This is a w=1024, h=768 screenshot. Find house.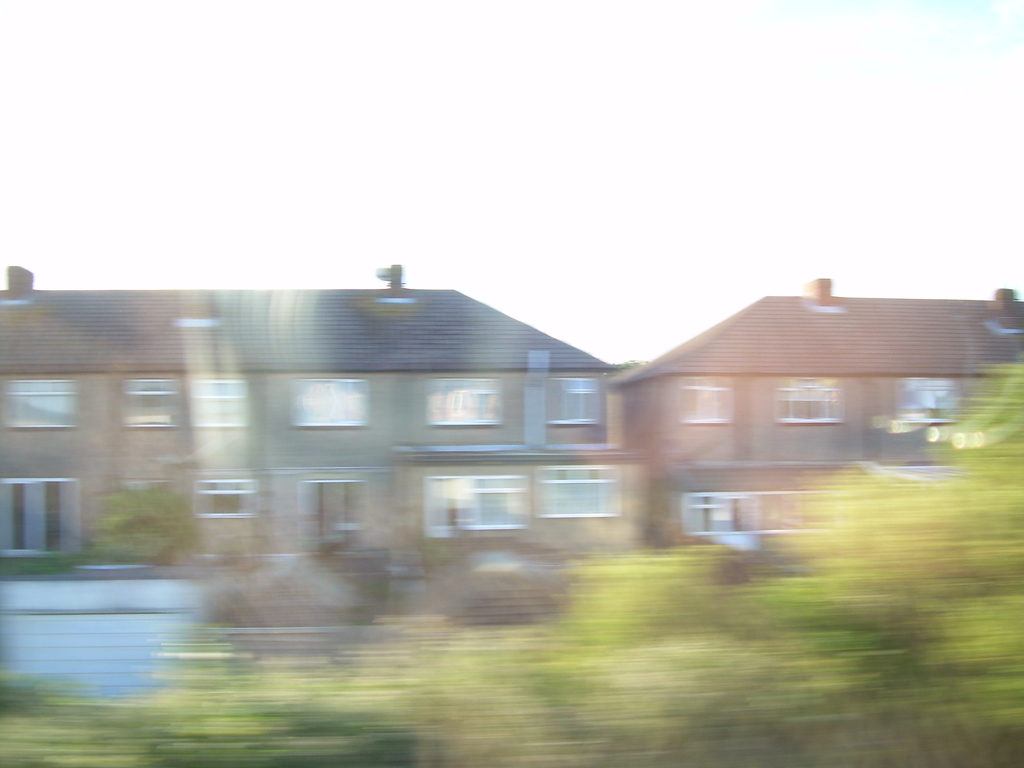
Bounding box: 0/257/620/588.
